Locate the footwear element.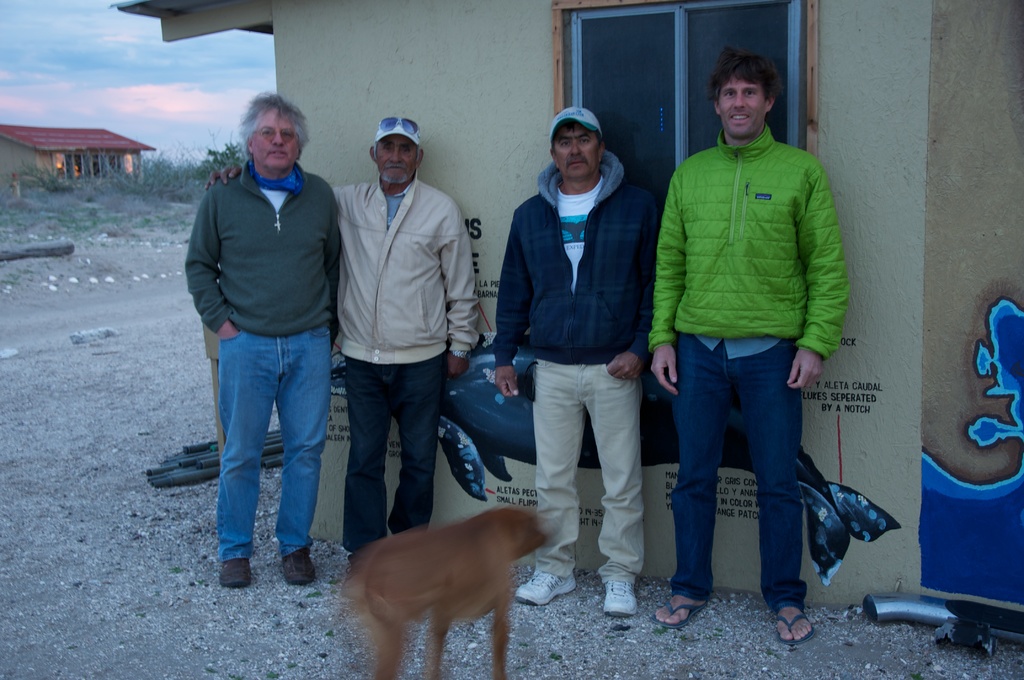
Element bbox: x1=281, y1=547, x2=310, y2=587.
